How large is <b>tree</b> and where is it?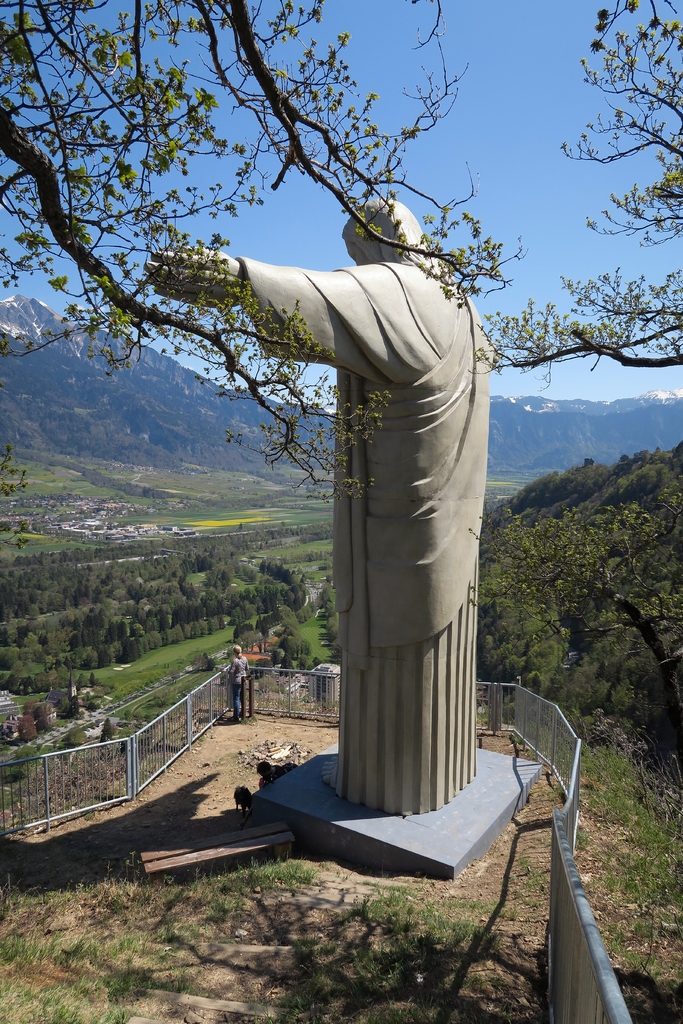
Bounding box: x1=2 y1=0 x2=530 y2=504.
